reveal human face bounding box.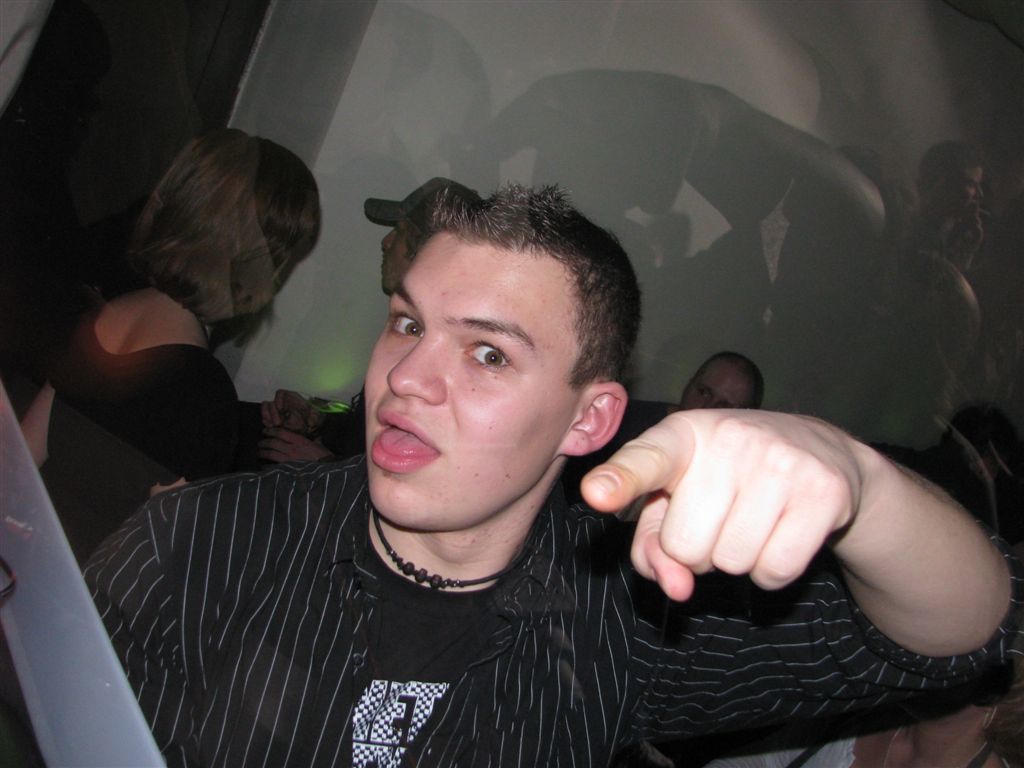
Revealed: [365, 227, 590, 528].
